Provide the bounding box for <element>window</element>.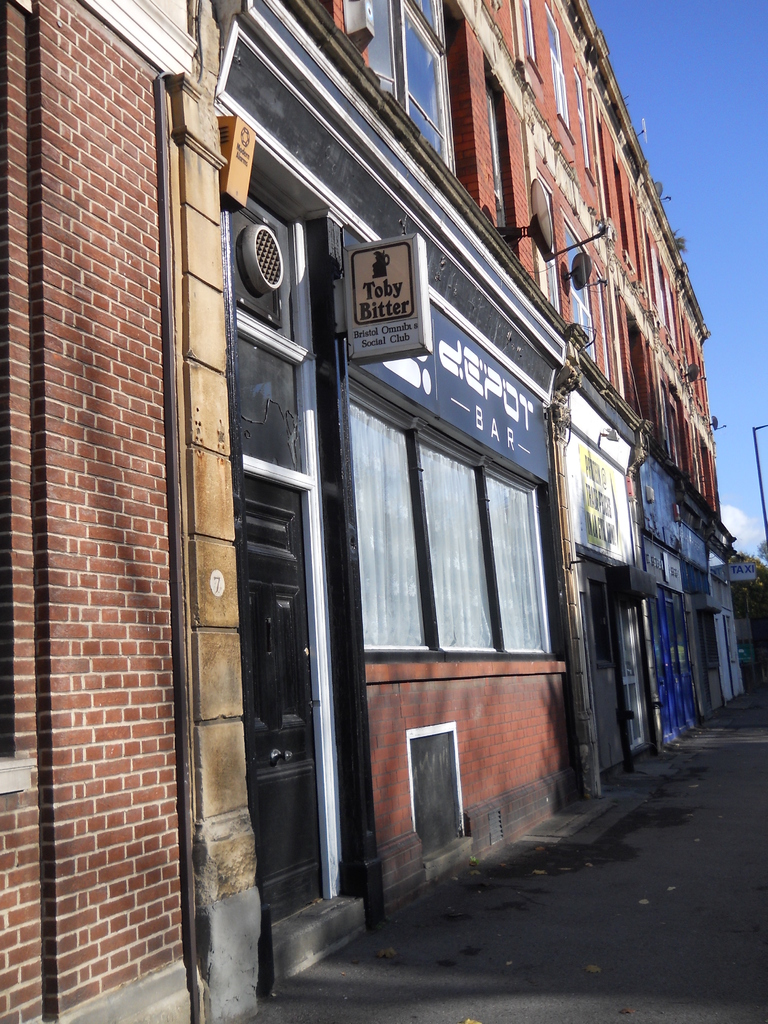
select_region(346, 0, 461, 168).
